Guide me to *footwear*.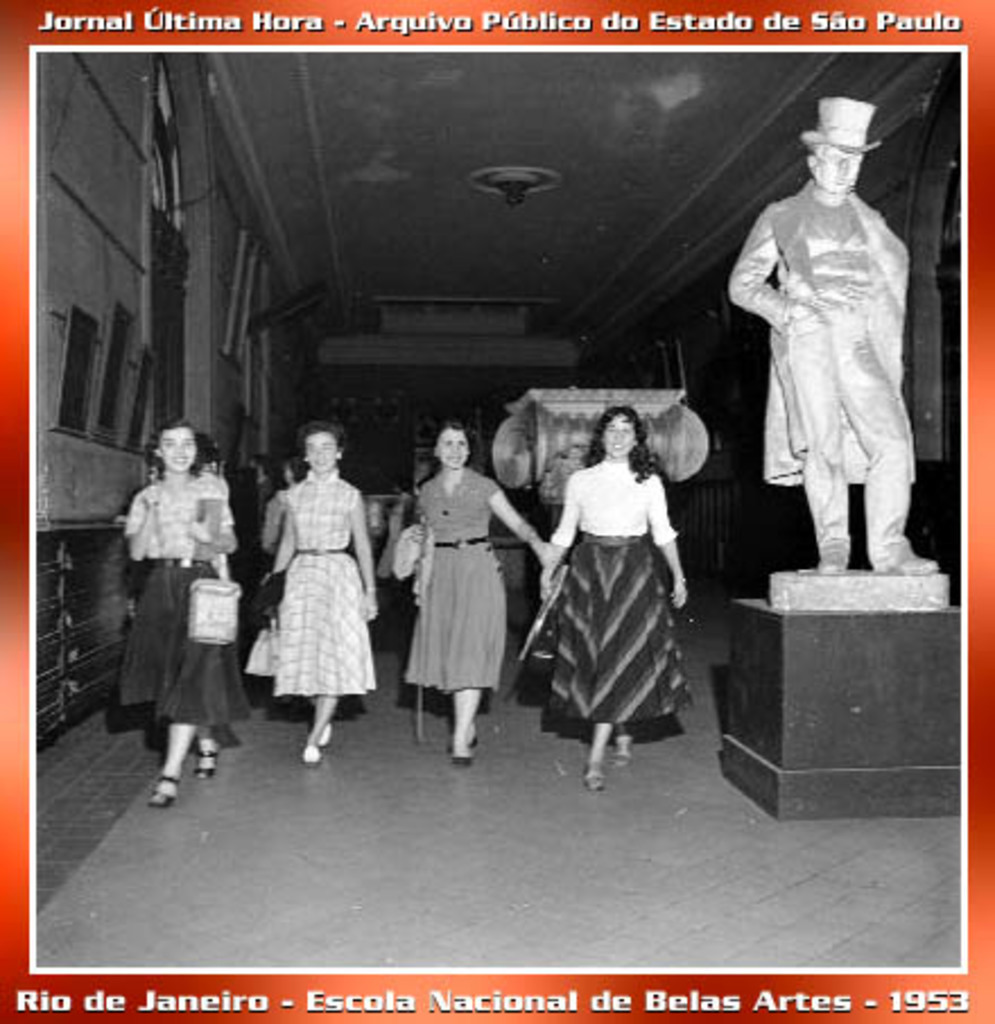
Guidance: crop(154, 773, 181, 805).
